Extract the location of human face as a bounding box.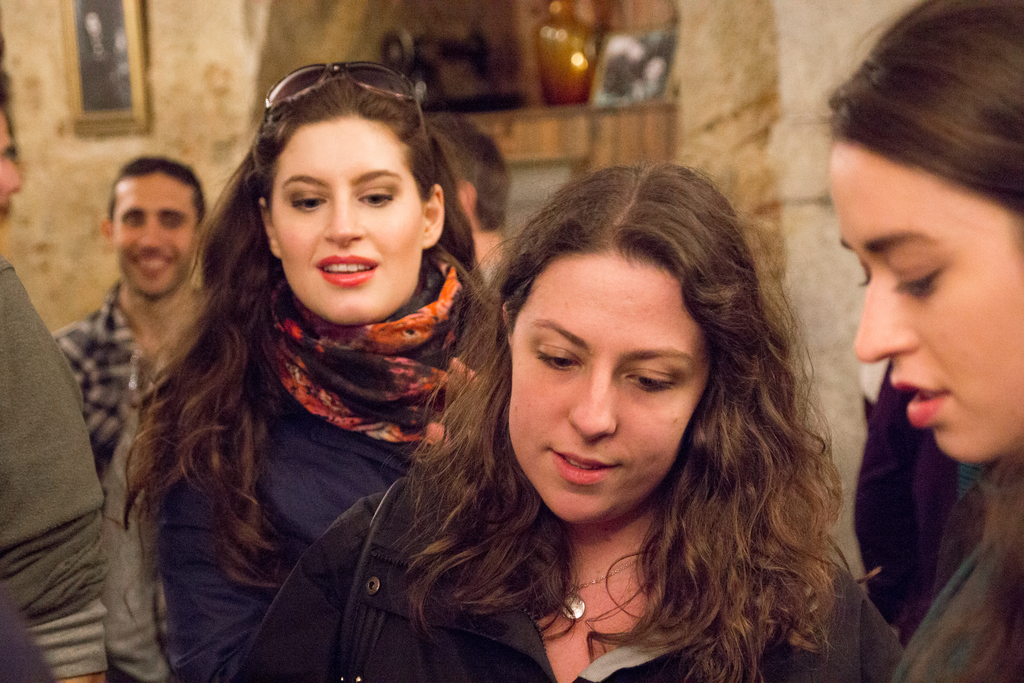
detection(513, 259, 708, 525).
